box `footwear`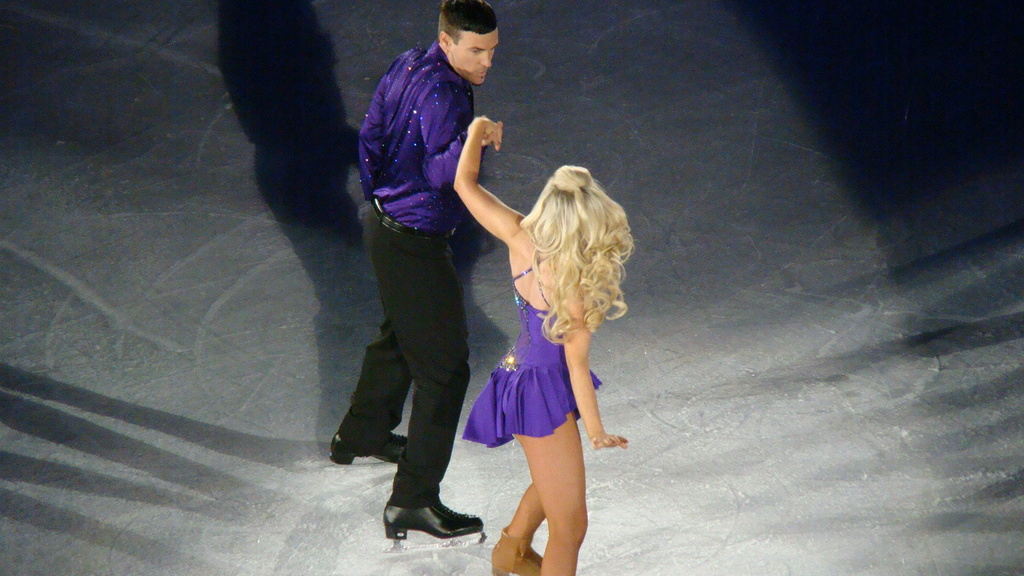
(left=488, top=524, right=546, bottom=575)
